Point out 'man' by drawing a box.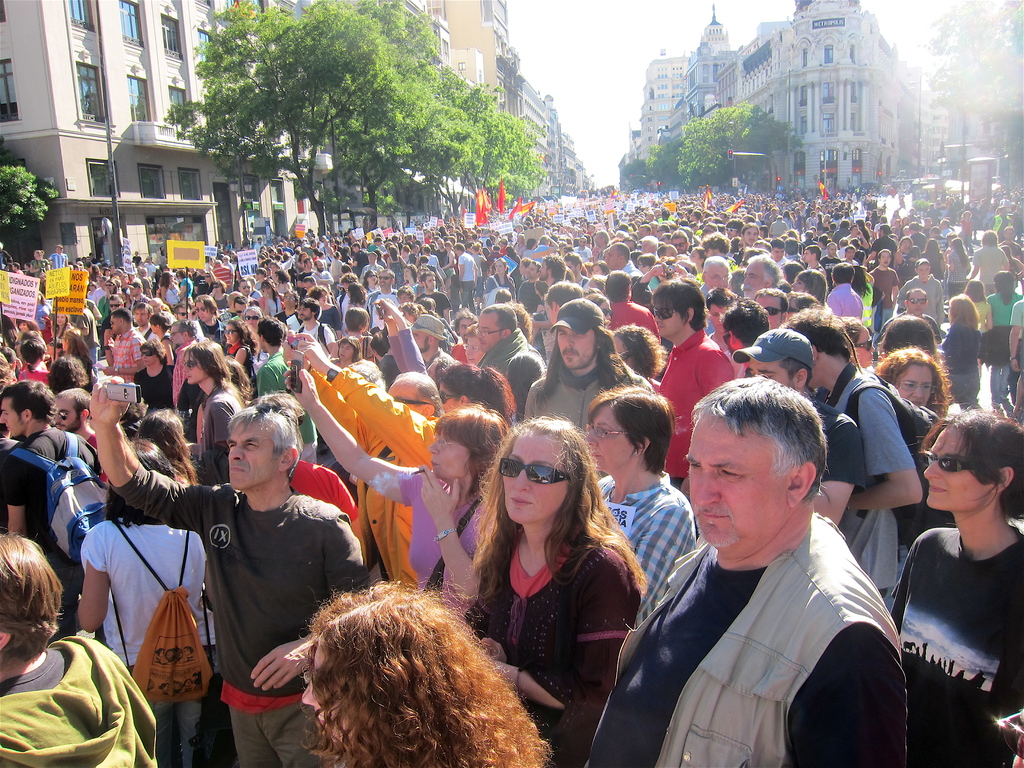
bbox=[296, 256, 314, 292].
